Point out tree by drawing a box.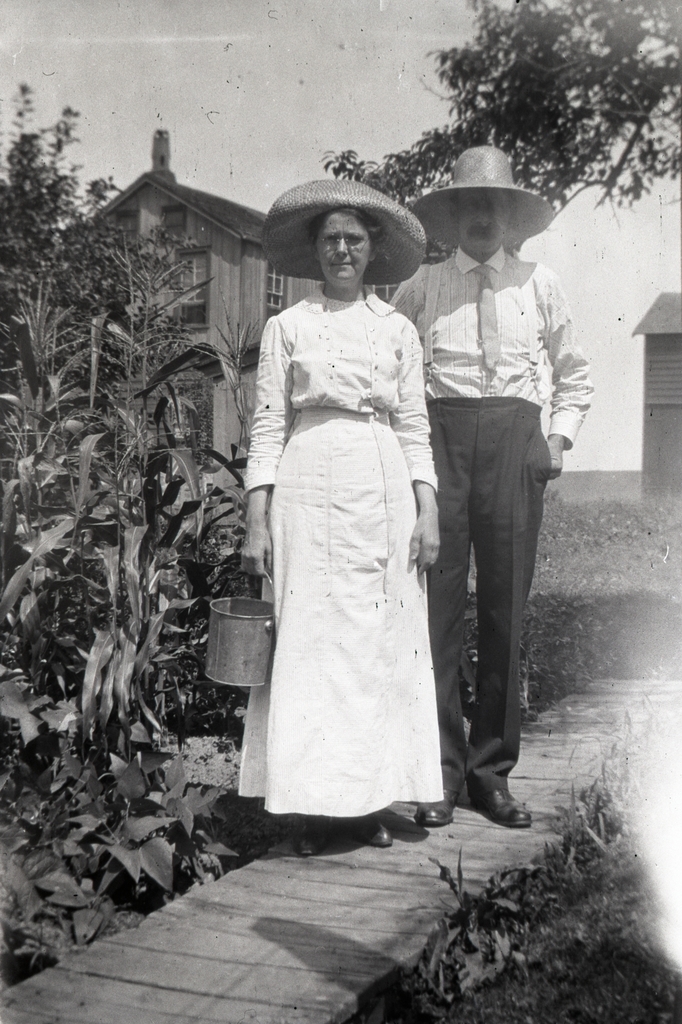
(left=381, top=17, right=672, bottom=222).
